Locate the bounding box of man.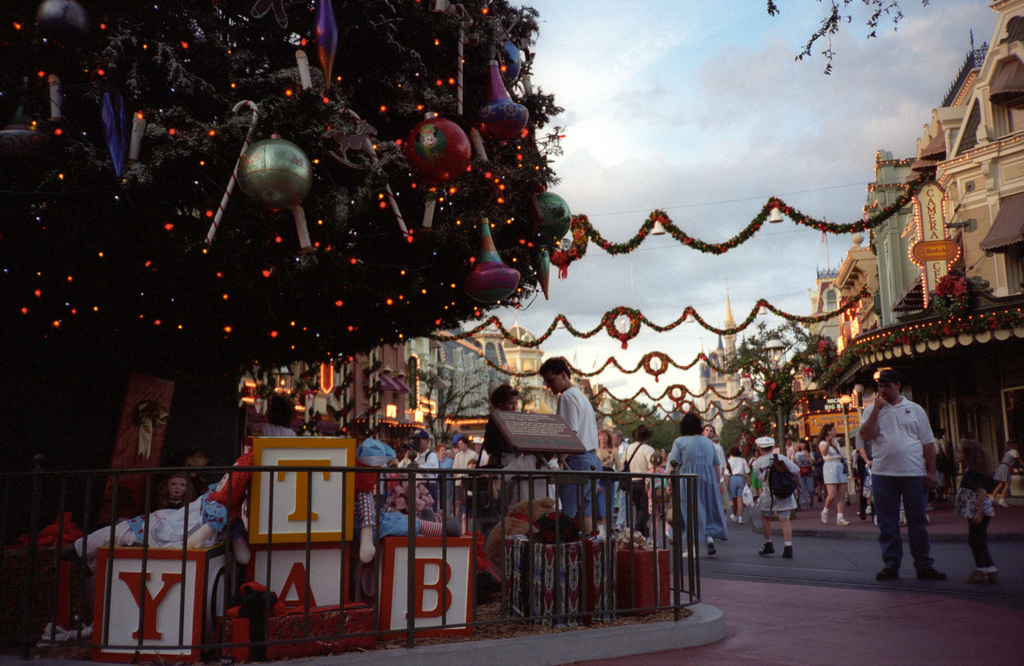
Bounding box: <region>861, 378, 945, 583</region>.
